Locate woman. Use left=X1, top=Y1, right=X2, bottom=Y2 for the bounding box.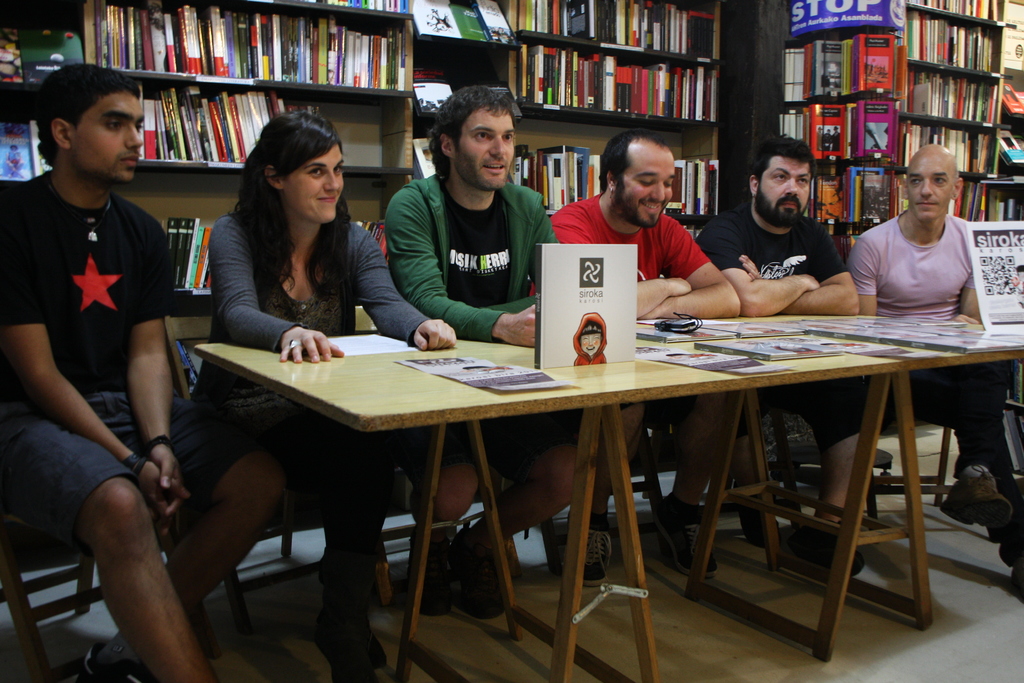
left=87, top=109, right=458, bottom=682.
